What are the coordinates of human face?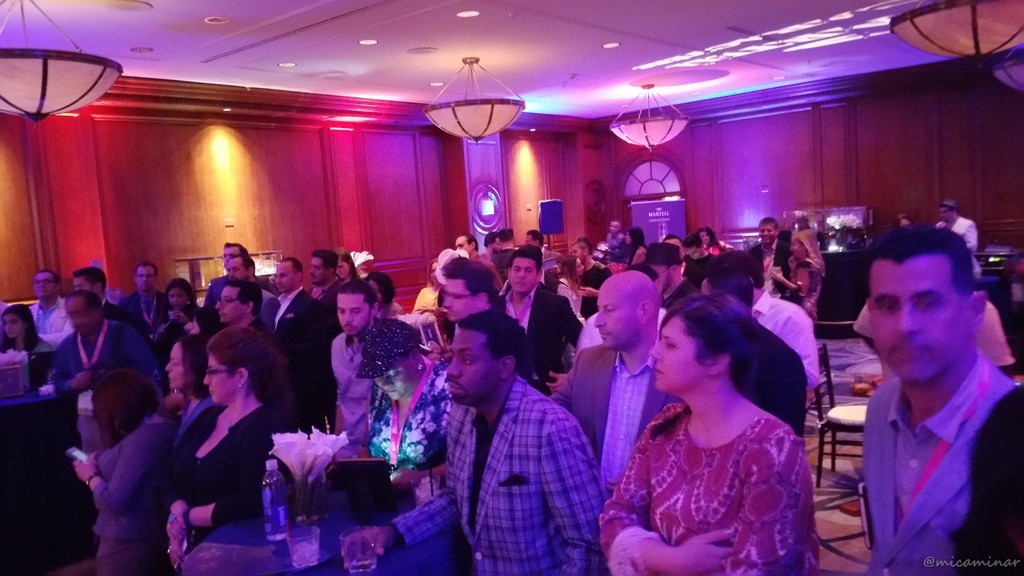
bbox(31, 271, 60, 299).
